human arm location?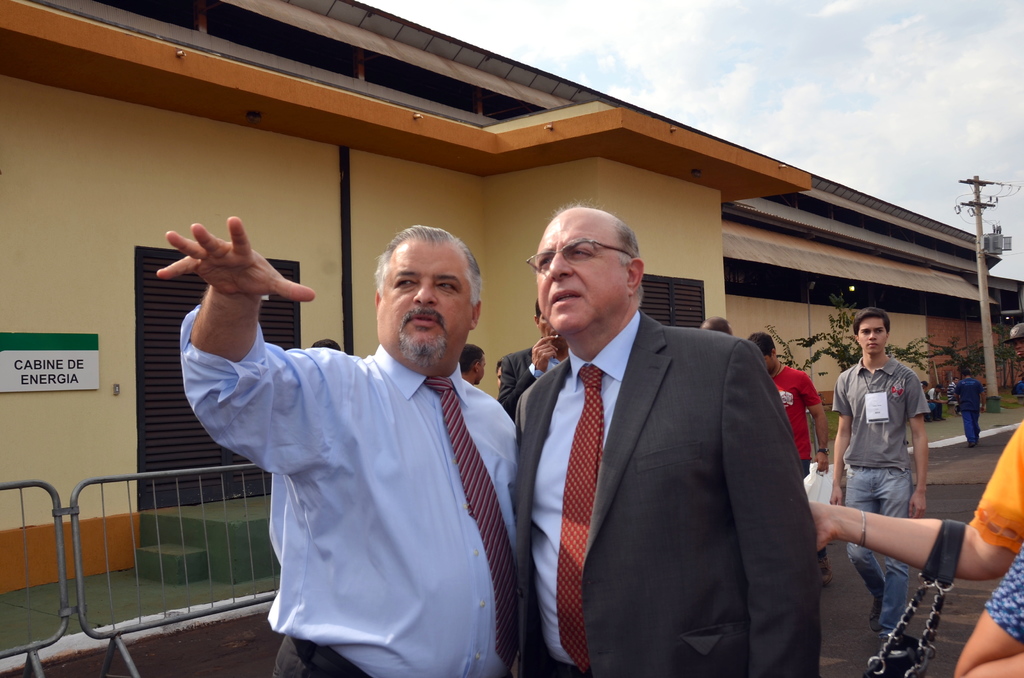
<bbox>720, 339, 824, 677</bbox>
